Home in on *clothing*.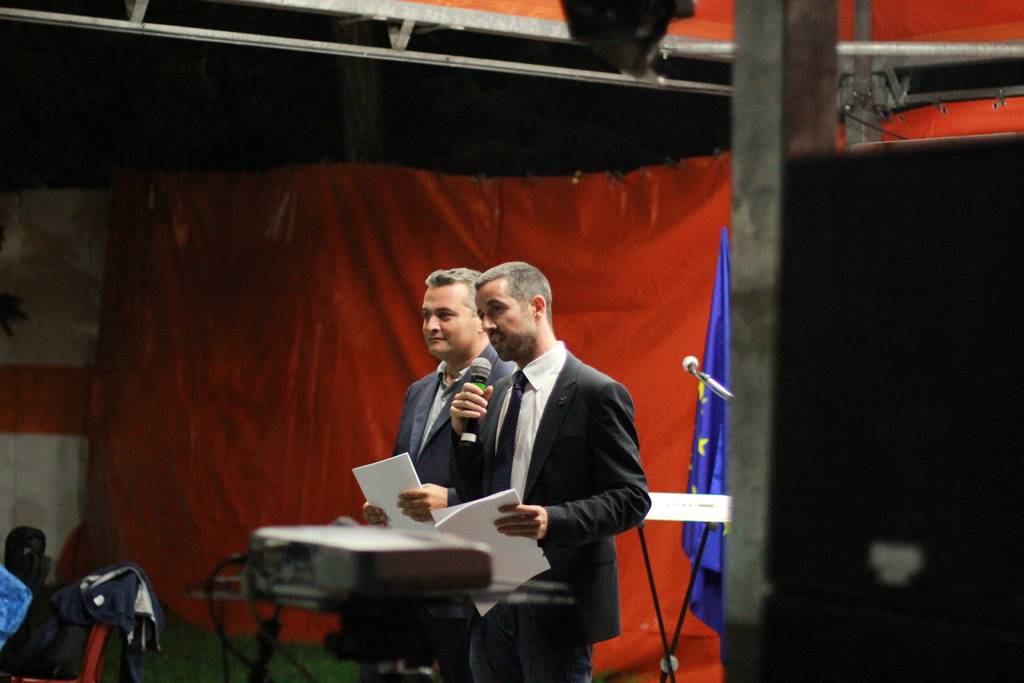
Homed in at region(379, 308, 506, 532).
